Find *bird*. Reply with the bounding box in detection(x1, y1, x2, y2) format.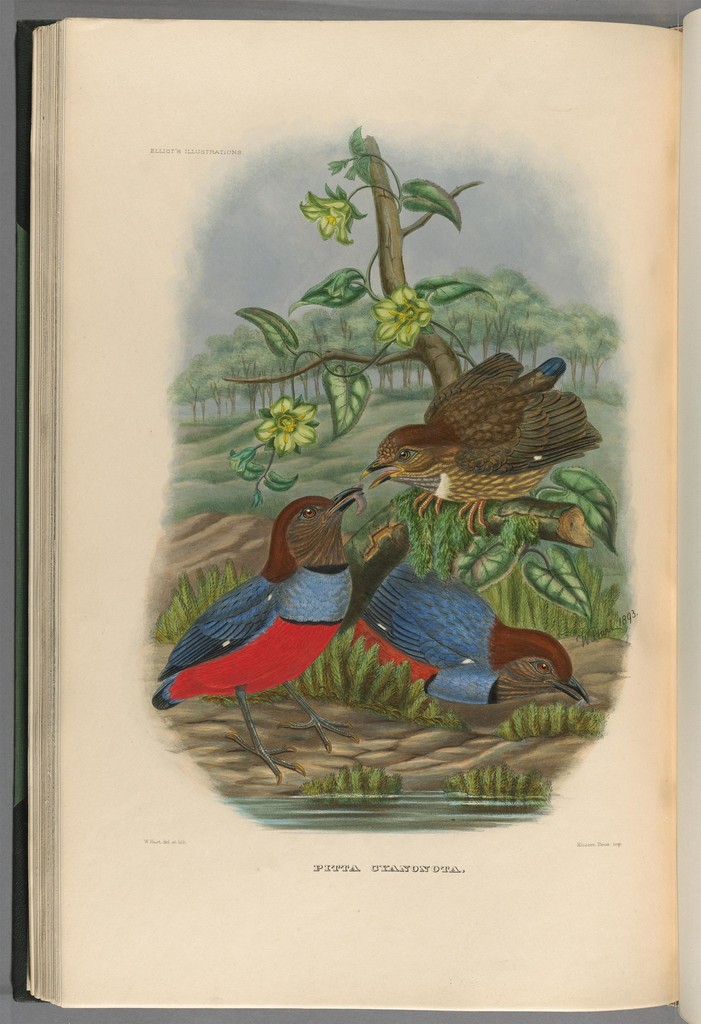
detection(147, 469, 373, 784).
